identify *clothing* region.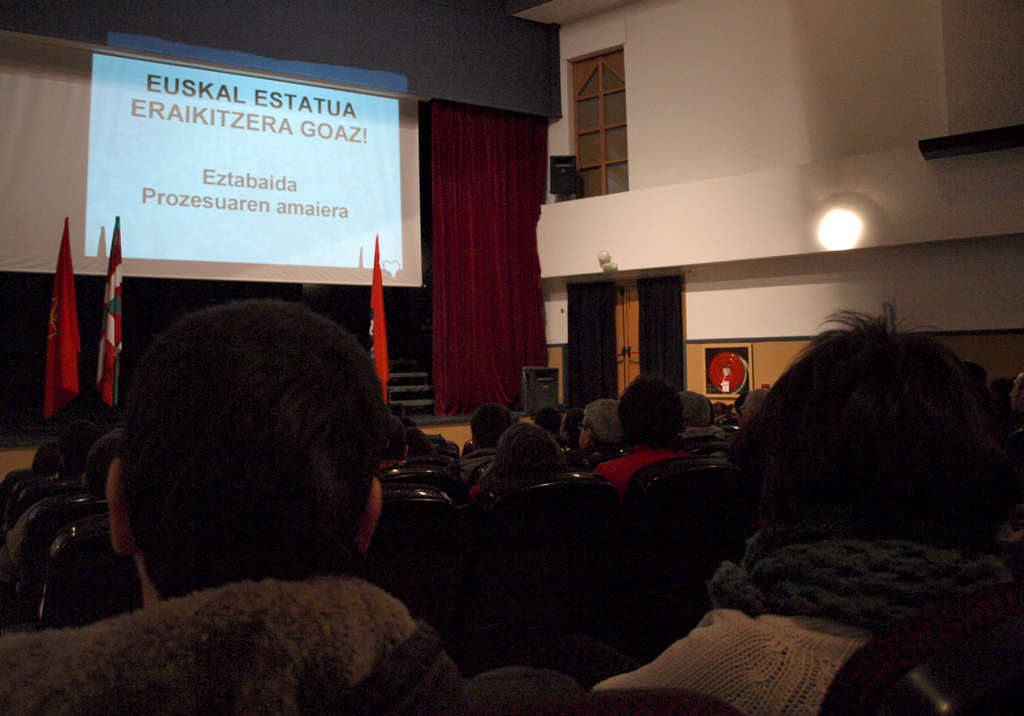
Region: detection(585, 530, 1023, 715).
